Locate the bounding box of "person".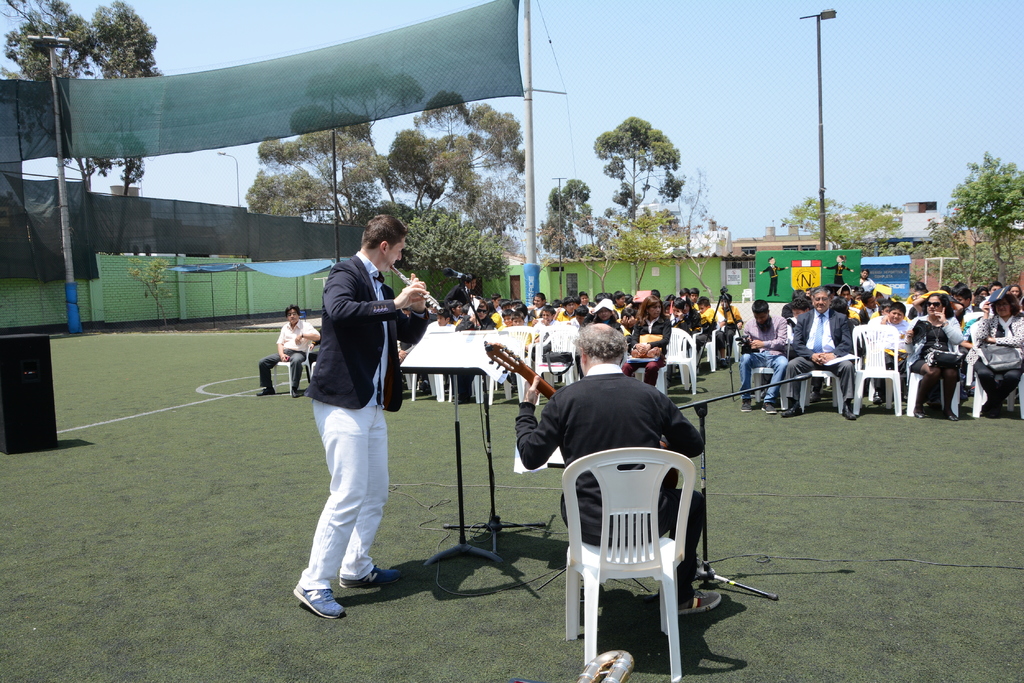
Bounding box: locate(294, 220, 445, 618).
